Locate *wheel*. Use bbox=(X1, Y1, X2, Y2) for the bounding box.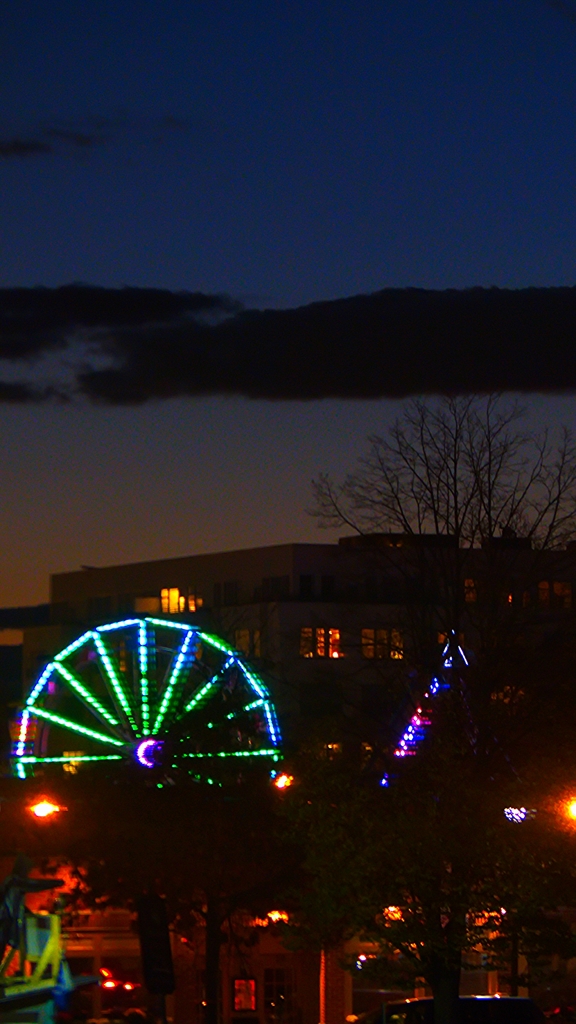
bbox=(22, 612, 299, 829).
